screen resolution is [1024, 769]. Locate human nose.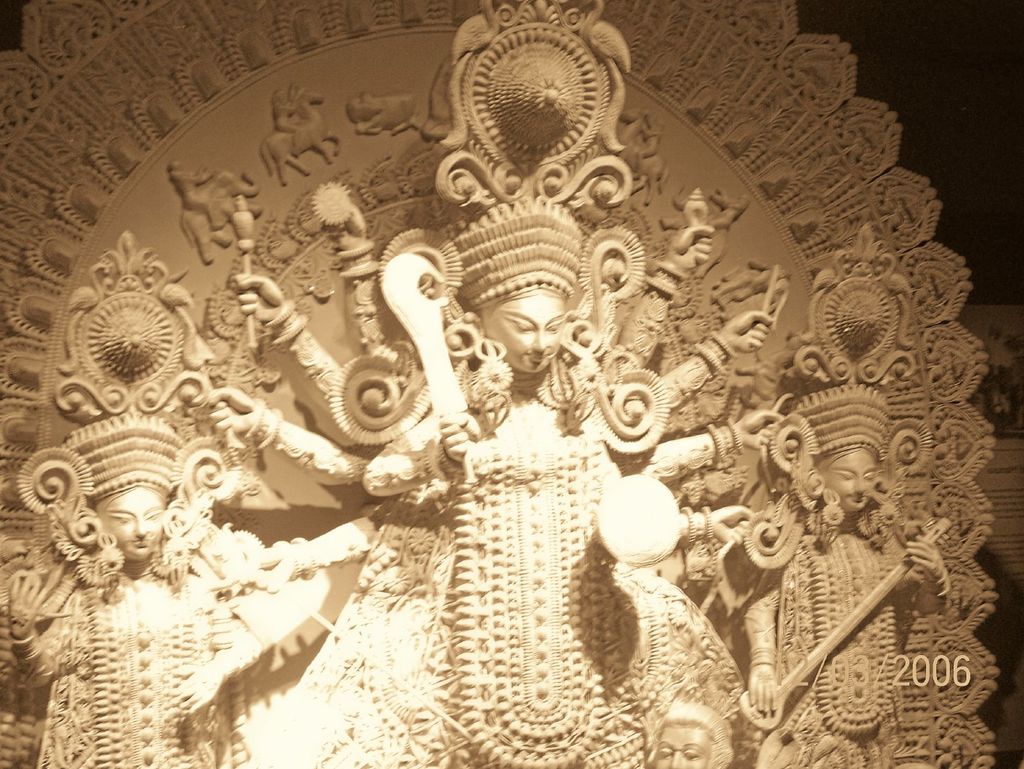
BBox(851, 474, 867, 495).
